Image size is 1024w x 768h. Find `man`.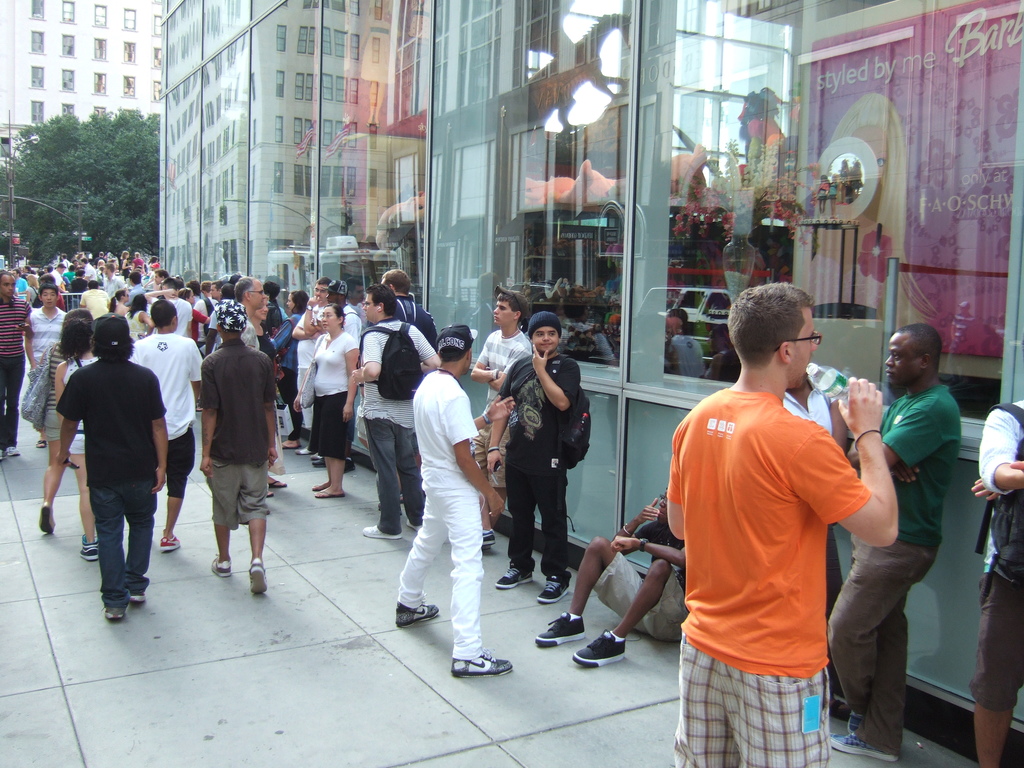
[x1=8, y1=269, x2=25, y2=296].
